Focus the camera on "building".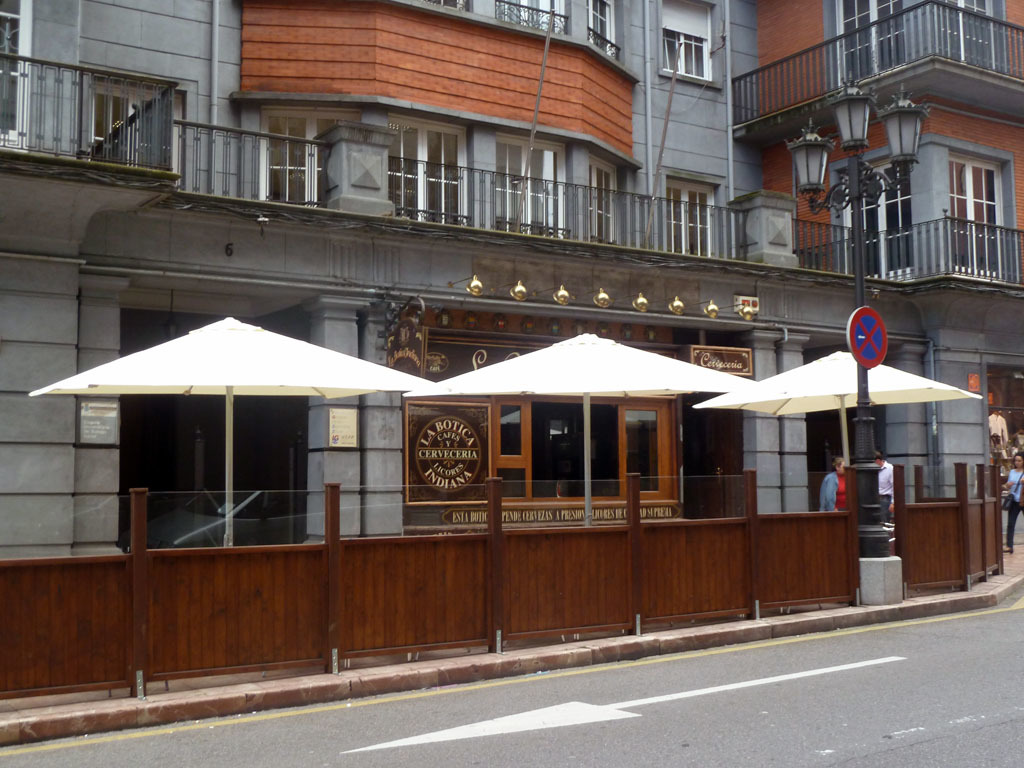
Focus region: detection(0, 1, 1023, 745).
